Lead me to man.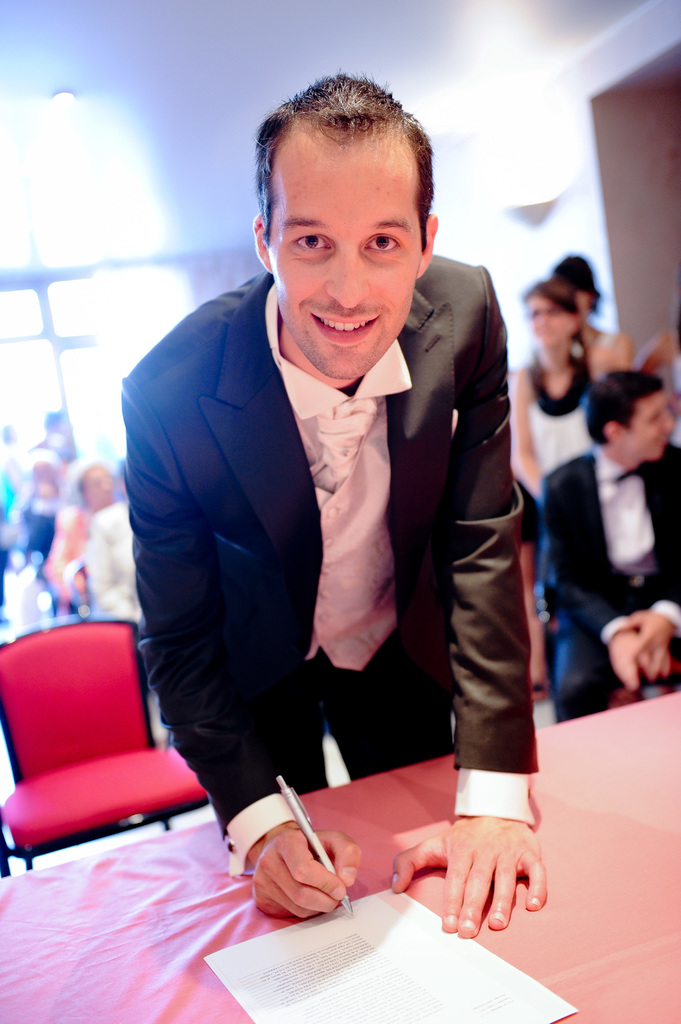
Lead to [x1=529, y1=359, x2=680, y2=719].
